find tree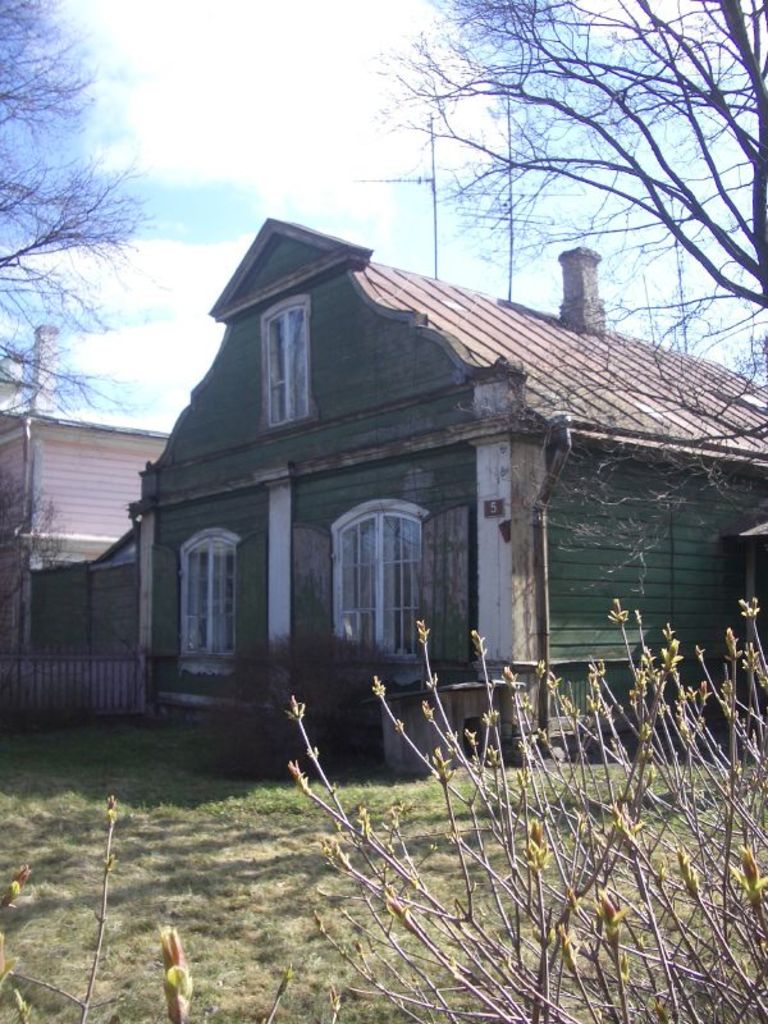
0/468/78/687
